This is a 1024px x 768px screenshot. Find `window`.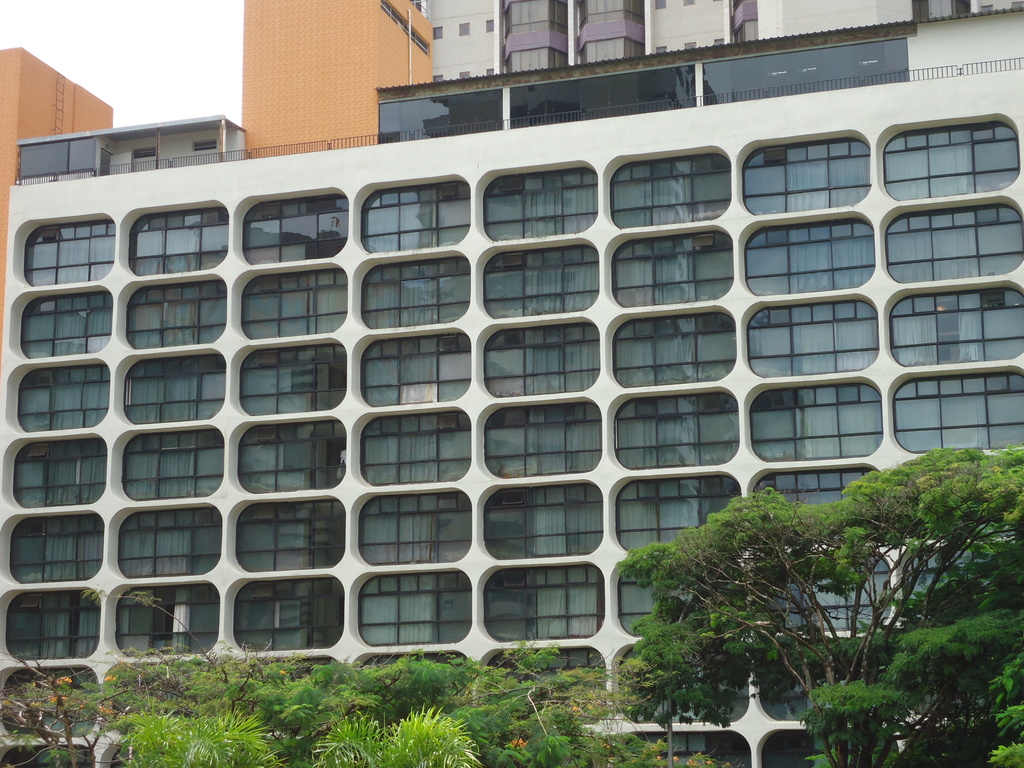
Bounding box: 350/485/473/566.
